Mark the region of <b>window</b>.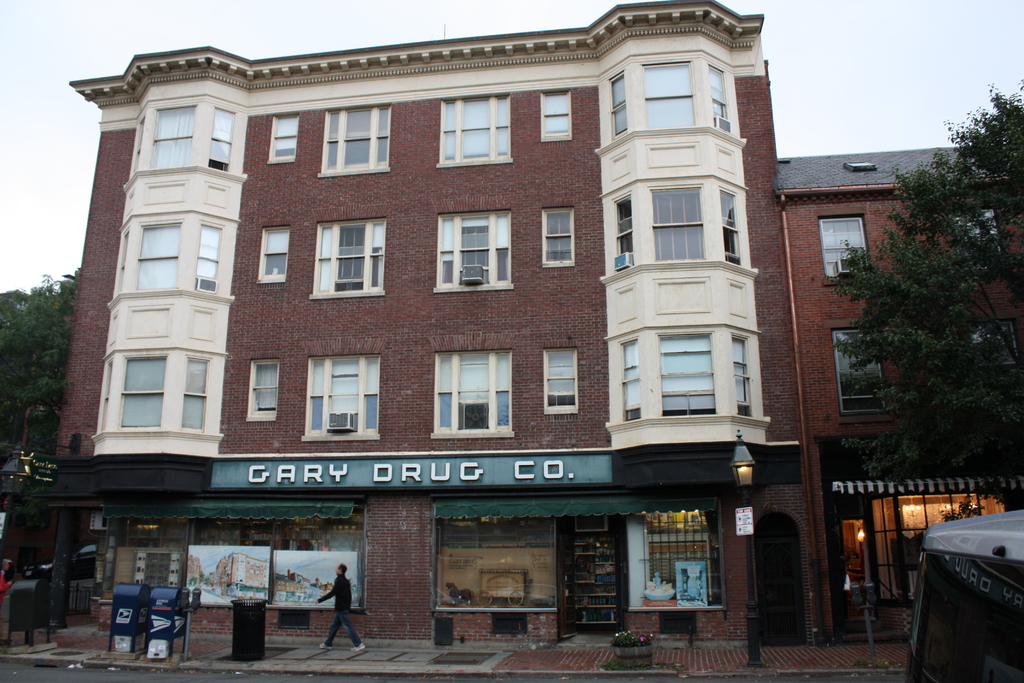
Region: bbox=(191, 215, 230, 290).
